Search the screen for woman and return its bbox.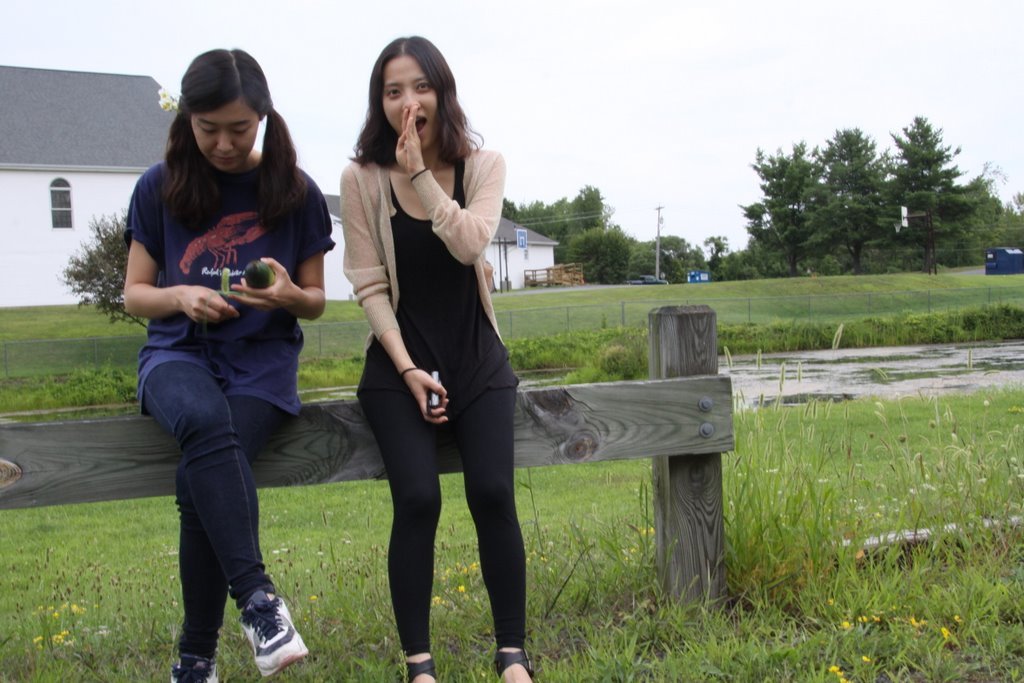
Found: (x1=104, y1=53, x2=338, y2=651).
